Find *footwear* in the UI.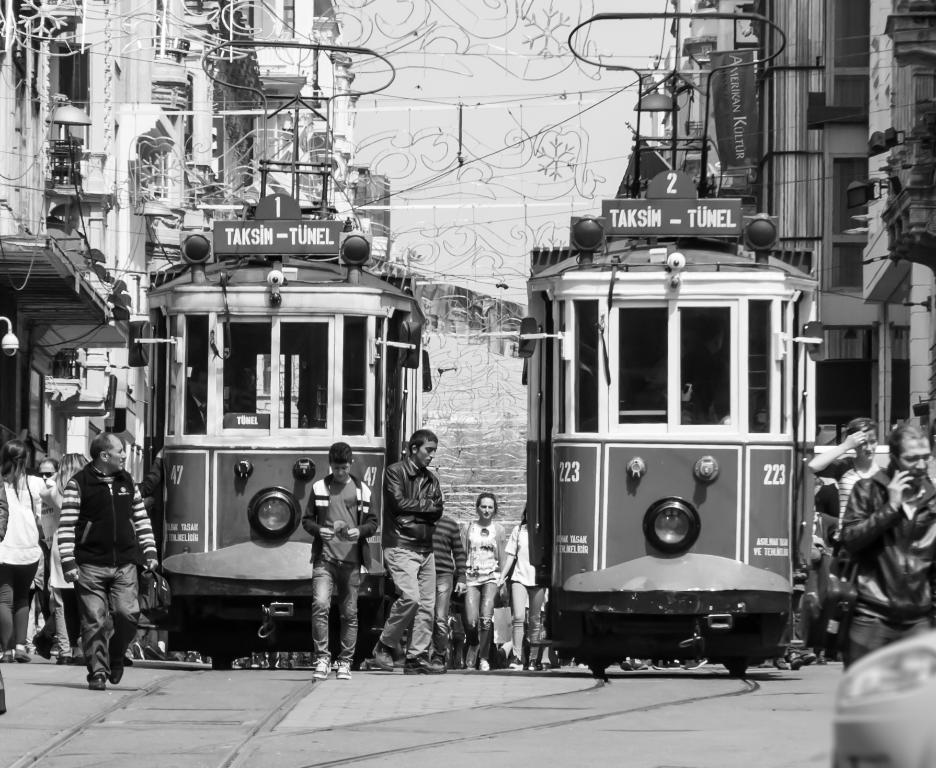
UI element at bbox=(312, 653, 333, 685).
